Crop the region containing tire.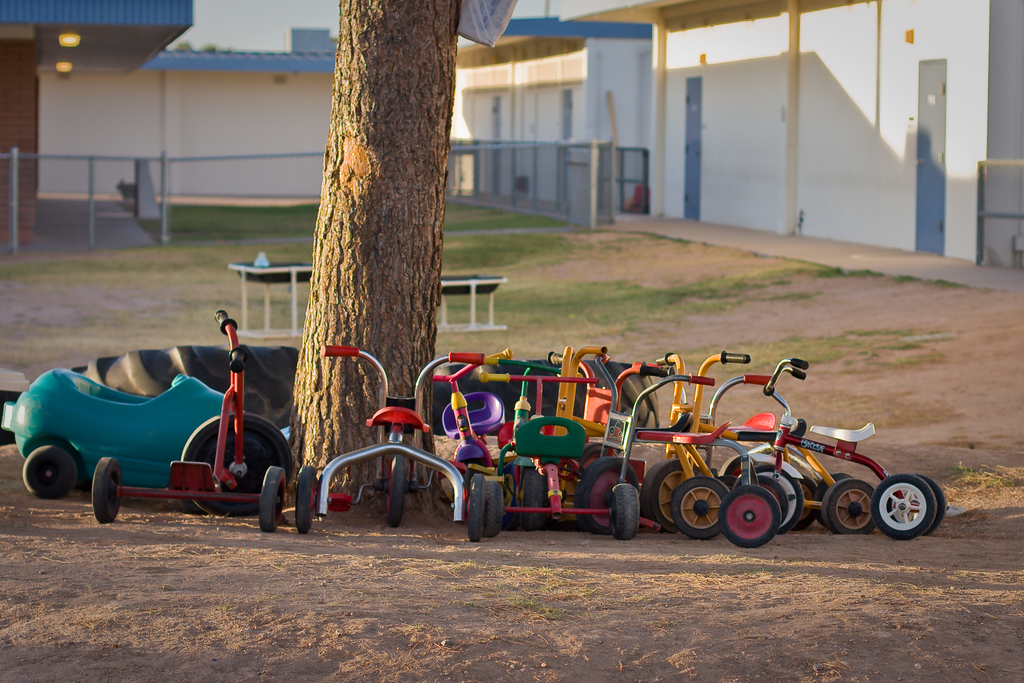
Crop region: 383/461/409/524.
